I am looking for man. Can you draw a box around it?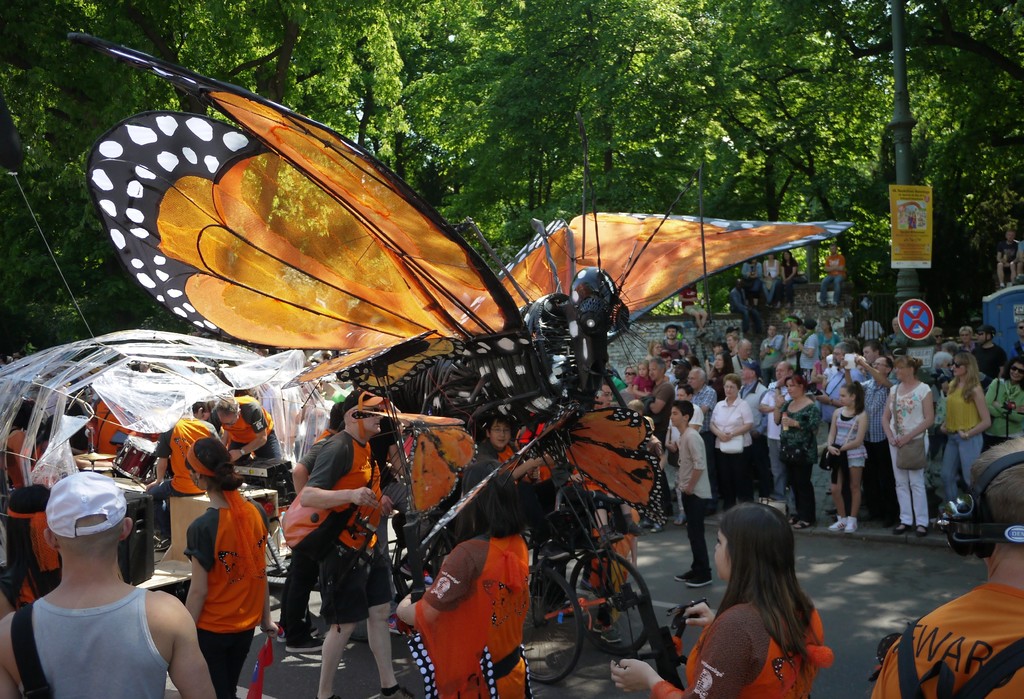
Sure, the bounding box is <bbox>996, 229, 1020, 291</bbox>.
